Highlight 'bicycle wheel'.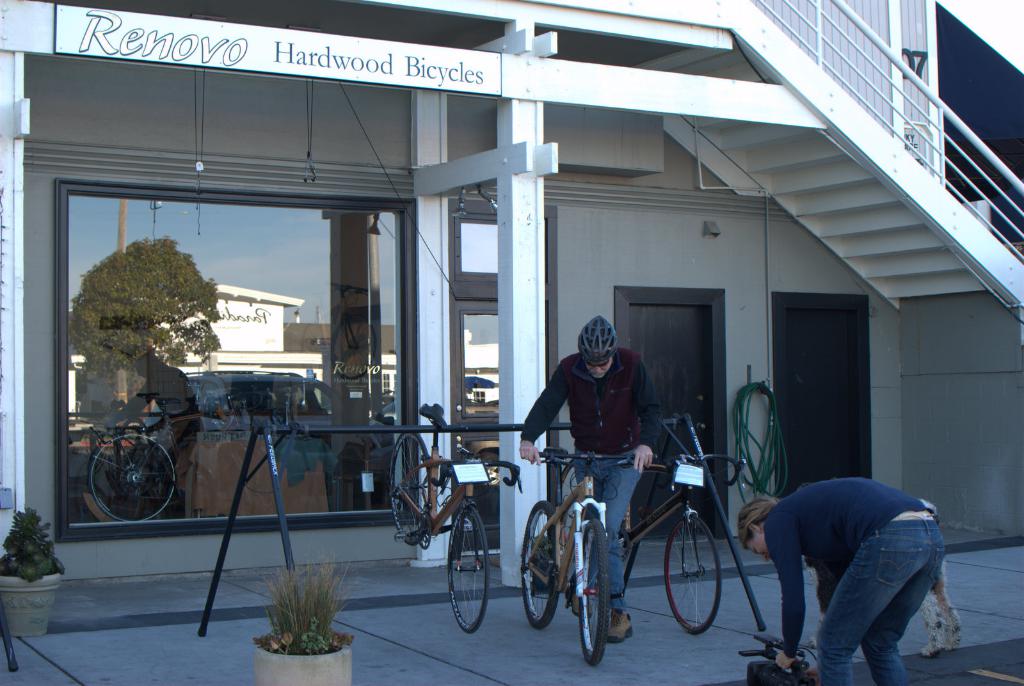
Highlighted region: 388 434 426 545.
